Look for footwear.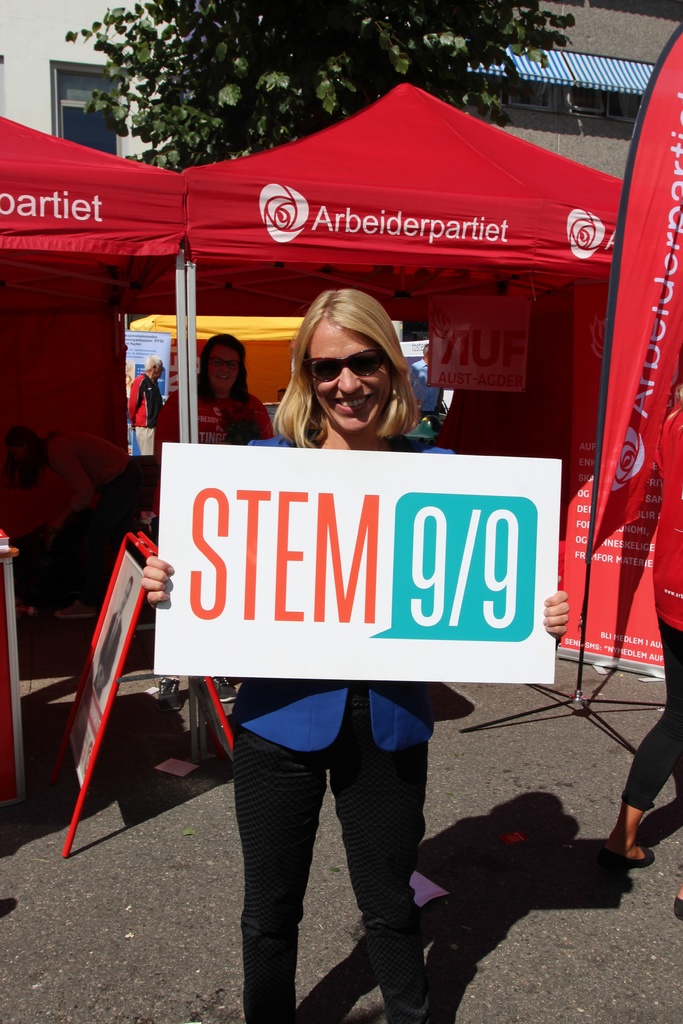
Found: Rect(669, 874, 682, 918).
